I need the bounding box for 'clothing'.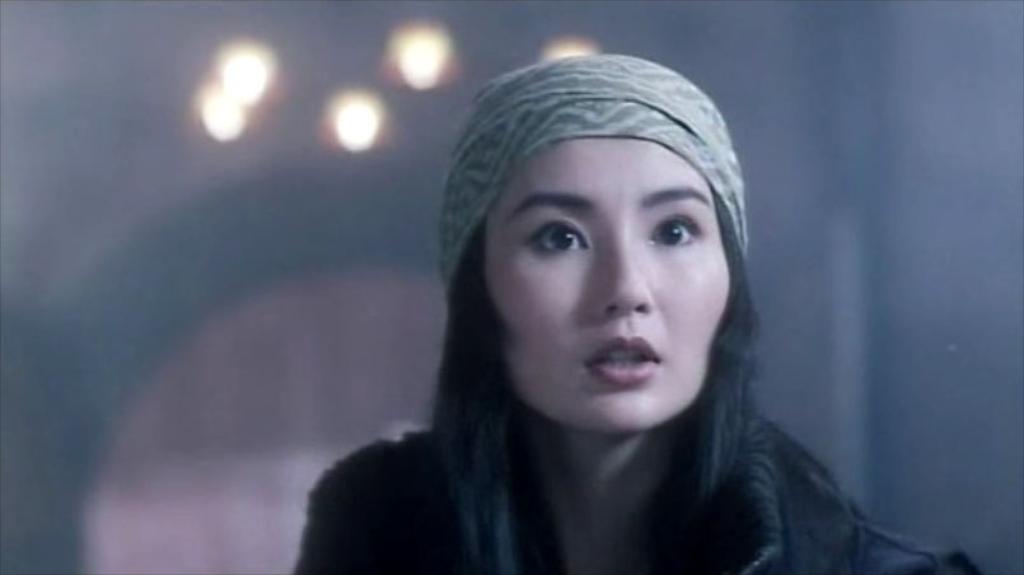
Here it is: {"left": 293, "top": 291, "right": 950, "bottom": 566}.
